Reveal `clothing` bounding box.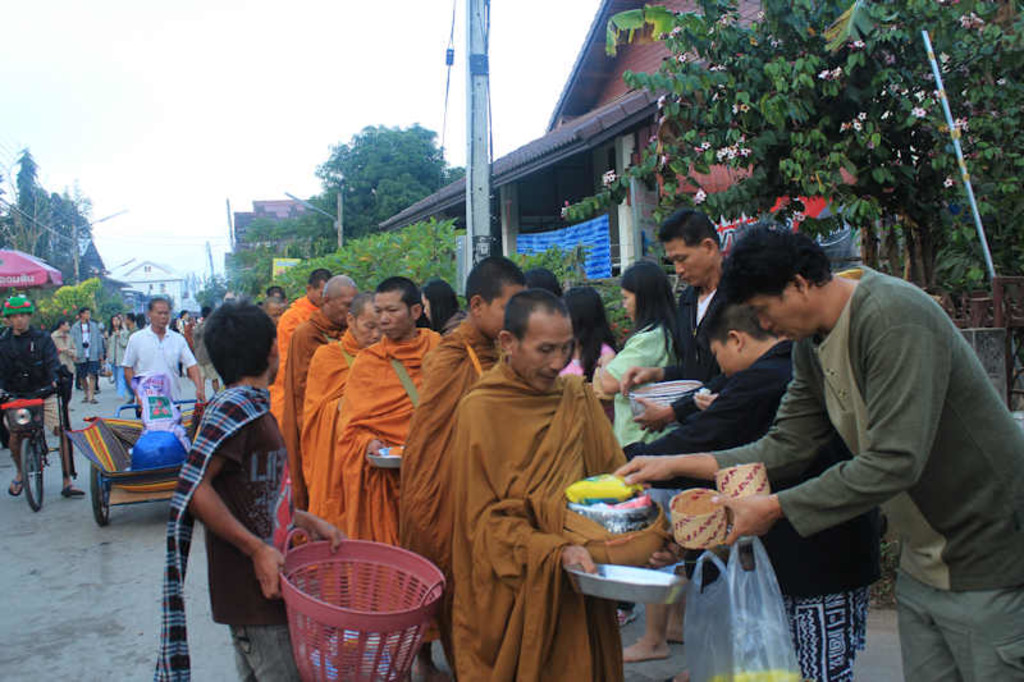
Revealed: bbox(636, 335, 895, 681).
